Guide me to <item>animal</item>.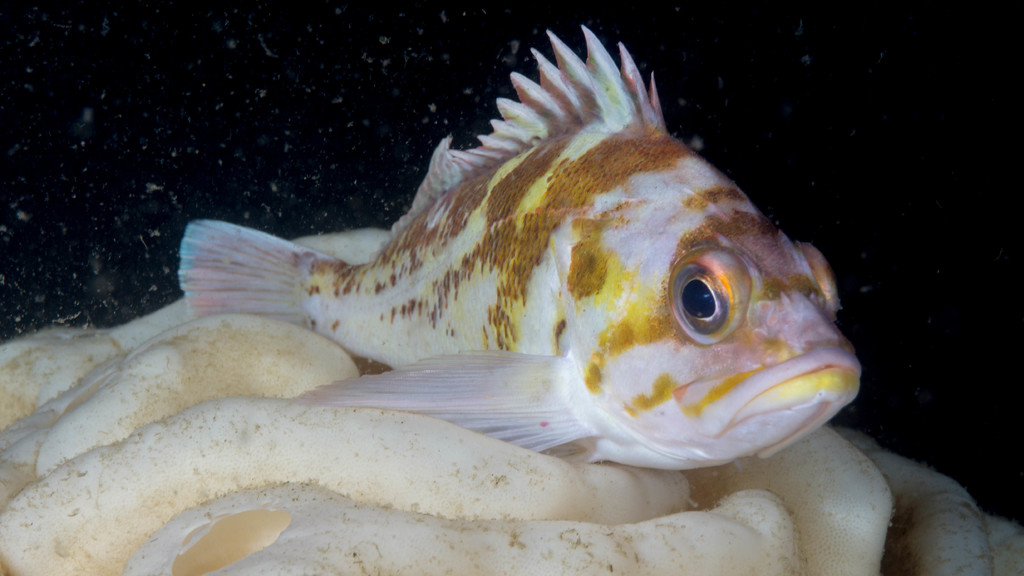
Guidance: bbox=(178, 22, 866, 477).
